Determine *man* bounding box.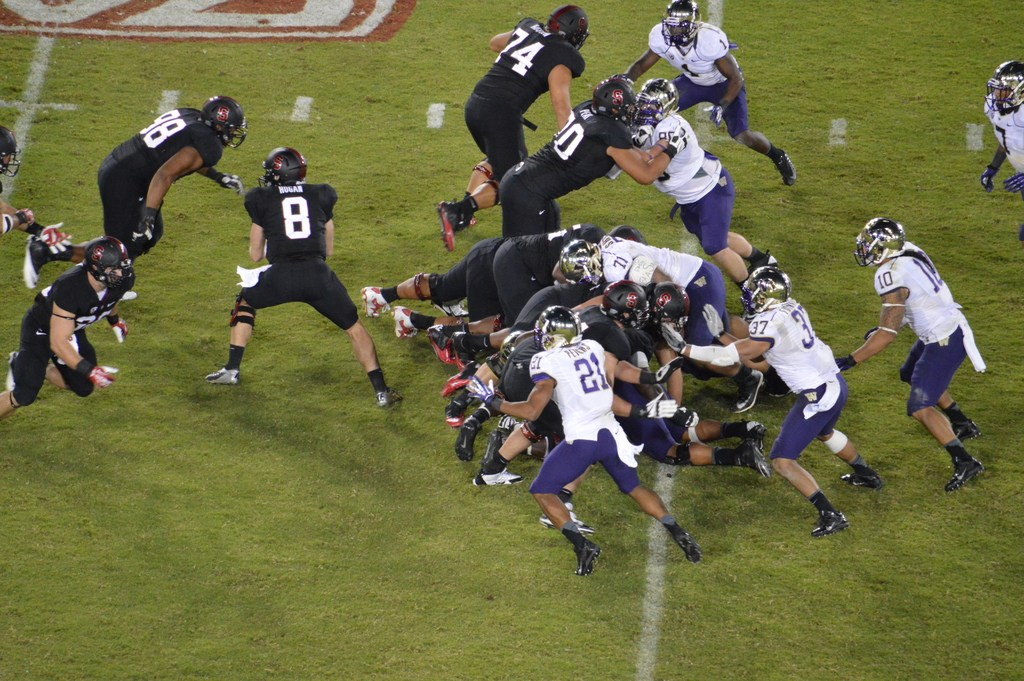
Determined: BBox(438, 2, 591, 254).
